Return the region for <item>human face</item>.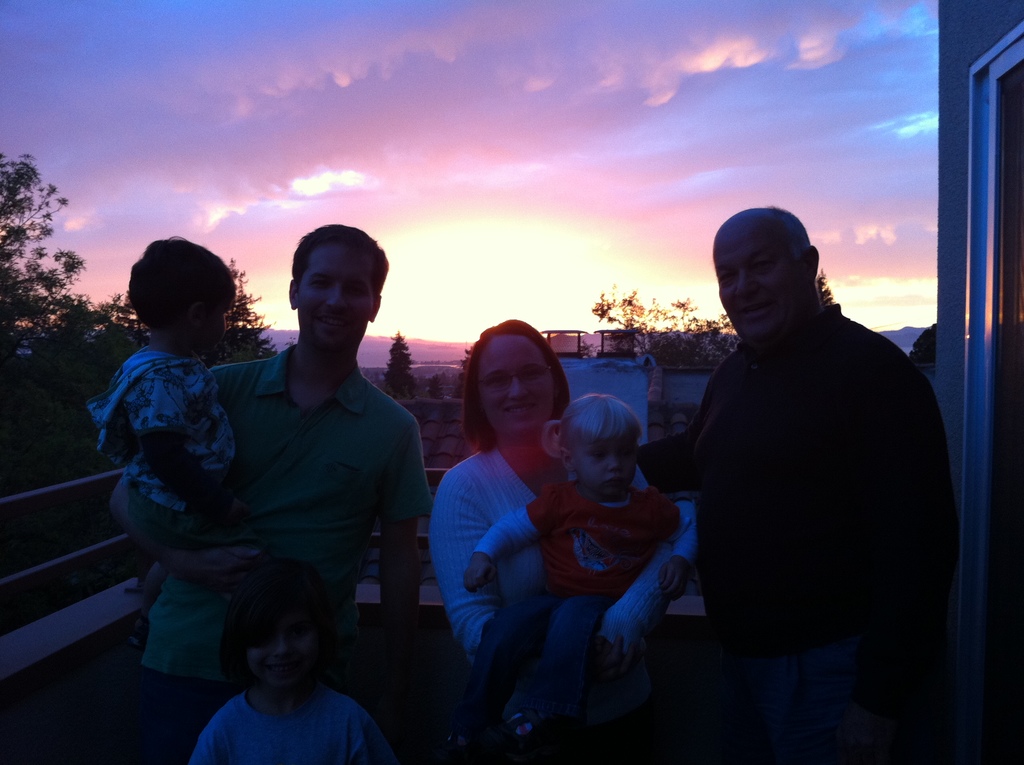
470,324,566,428.
